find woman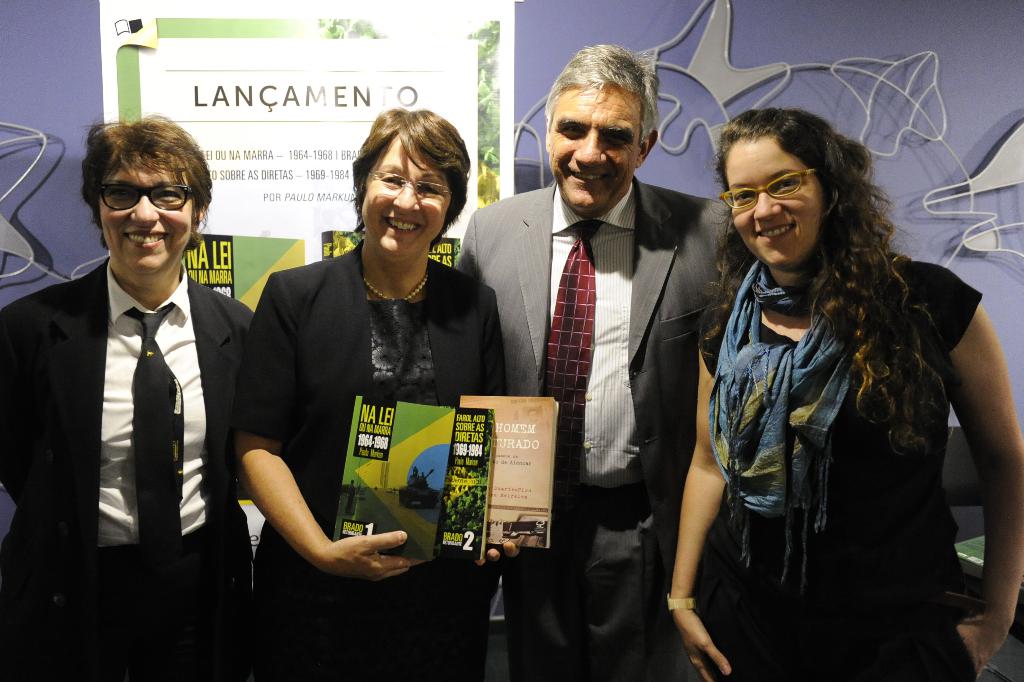
(679, 58, 984, 681)
